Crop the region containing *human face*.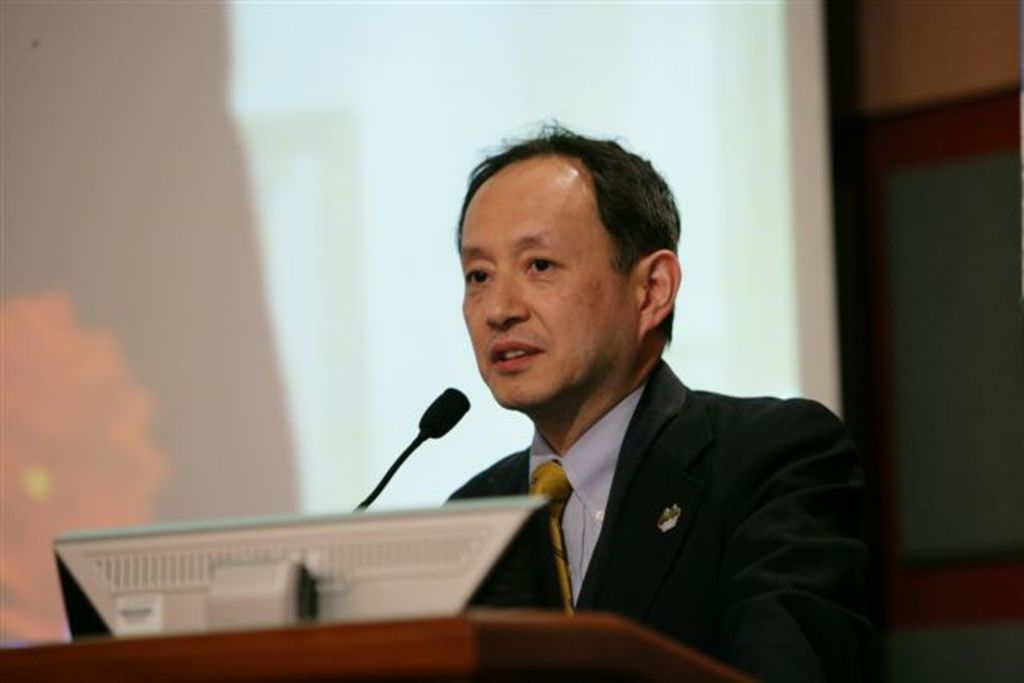
Crop region: 459, 166, 650, 406.
